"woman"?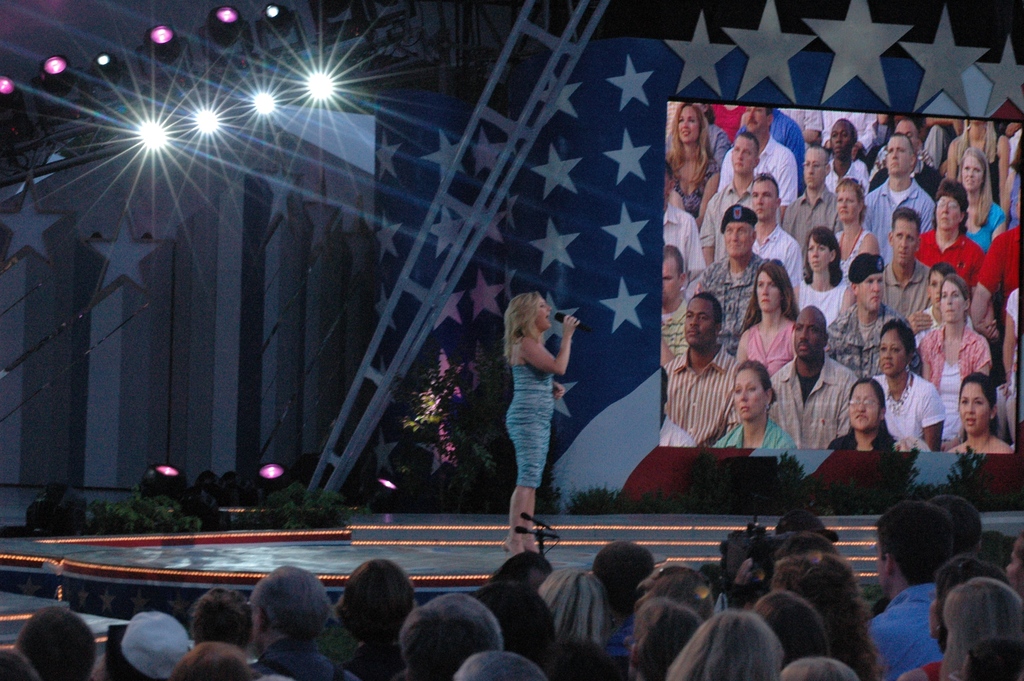
739 263 799 378
